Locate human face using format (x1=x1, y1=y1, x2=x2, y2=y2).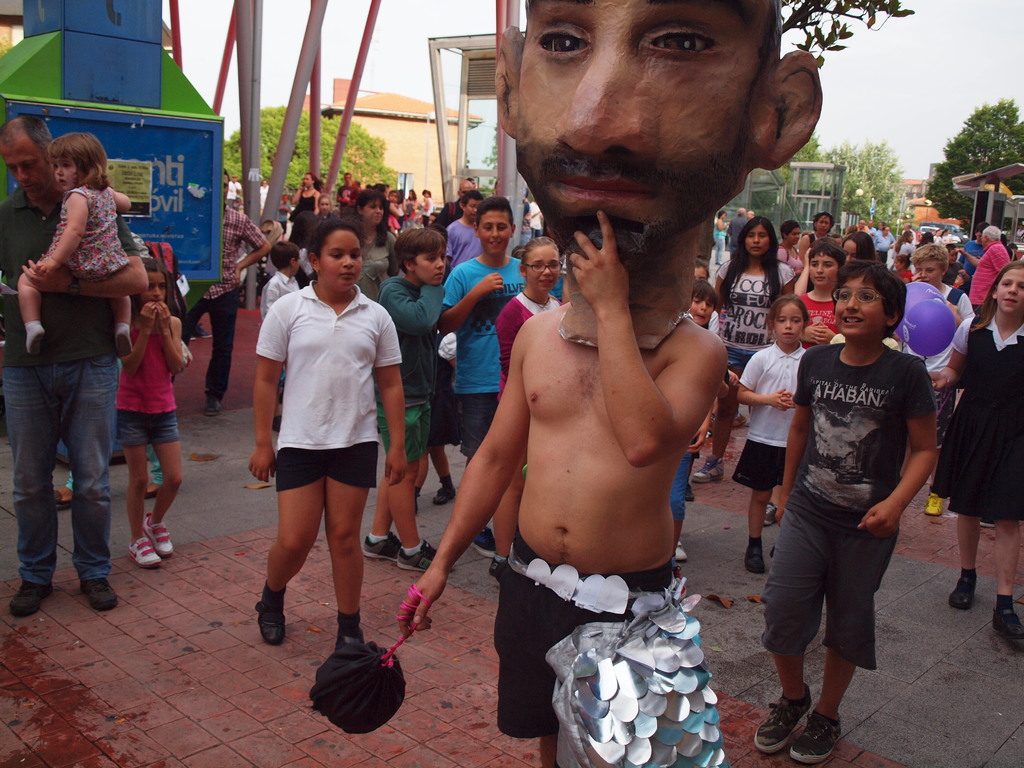
(x1=292, y1=253, x2=303, y2=276).
